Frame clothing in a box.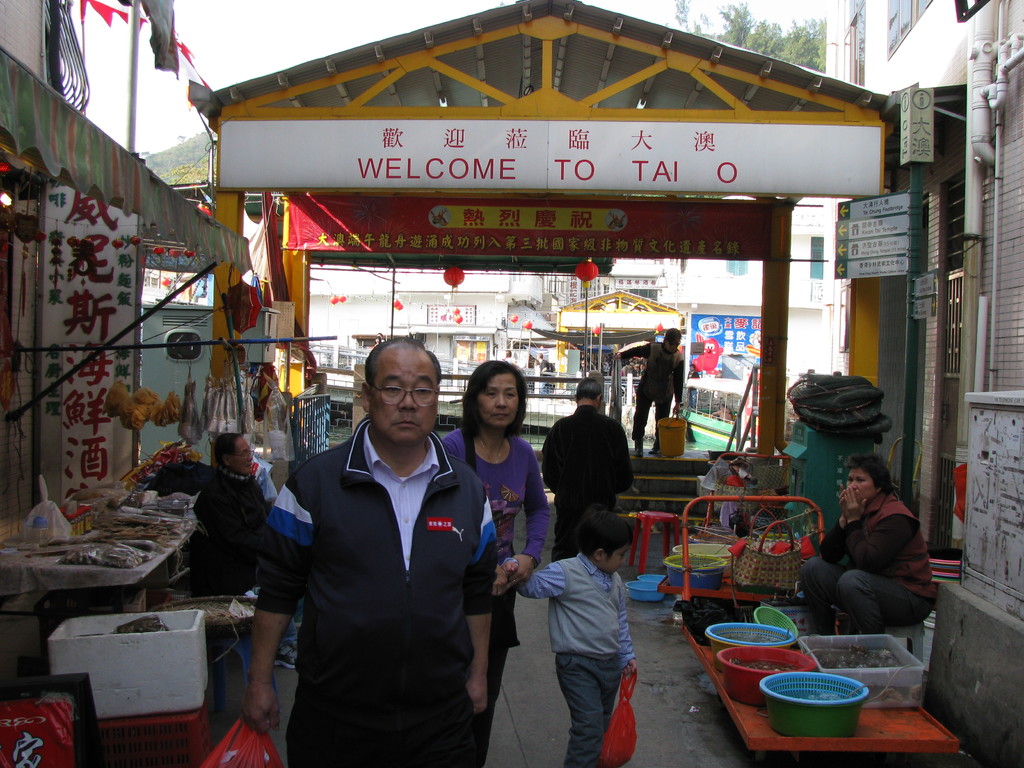
(left=260, top=388, right=495, bottom=758).
